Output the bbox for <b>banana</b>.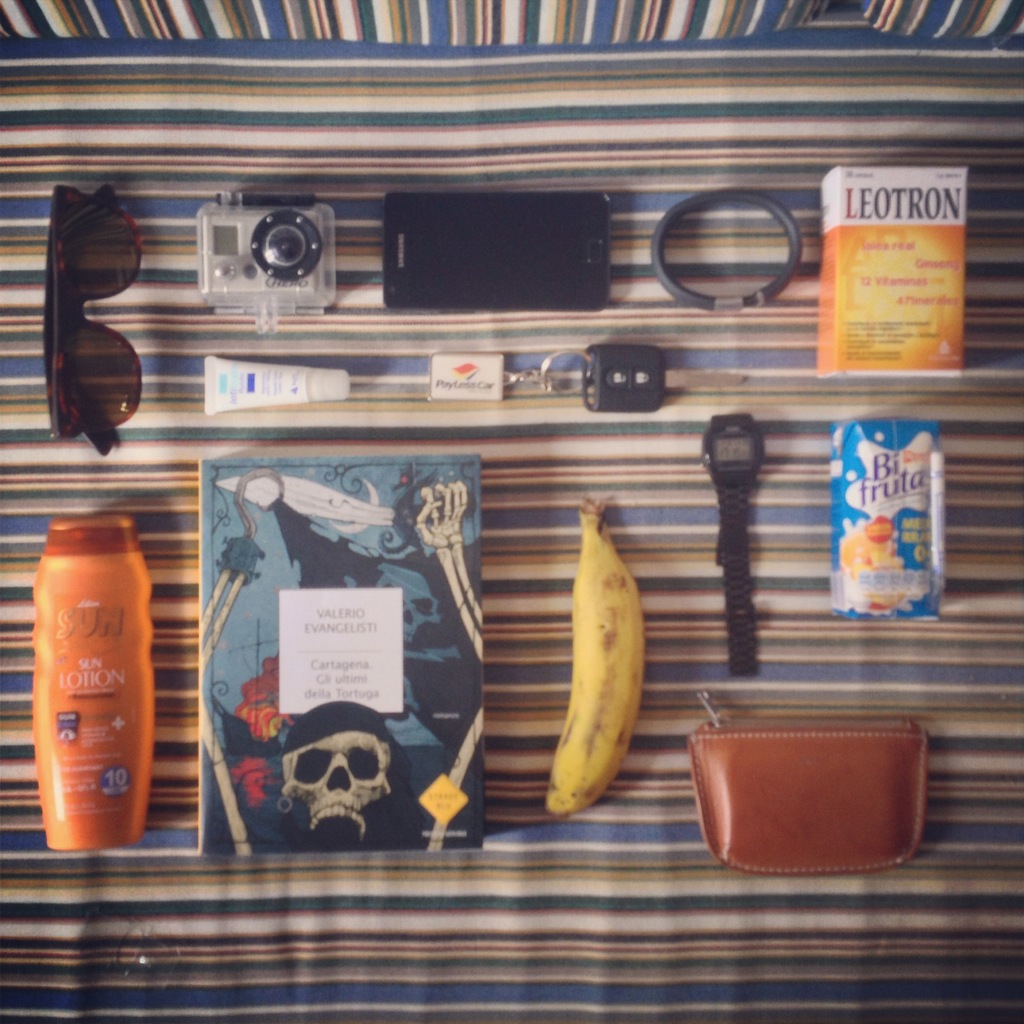
547 490 643 821.
